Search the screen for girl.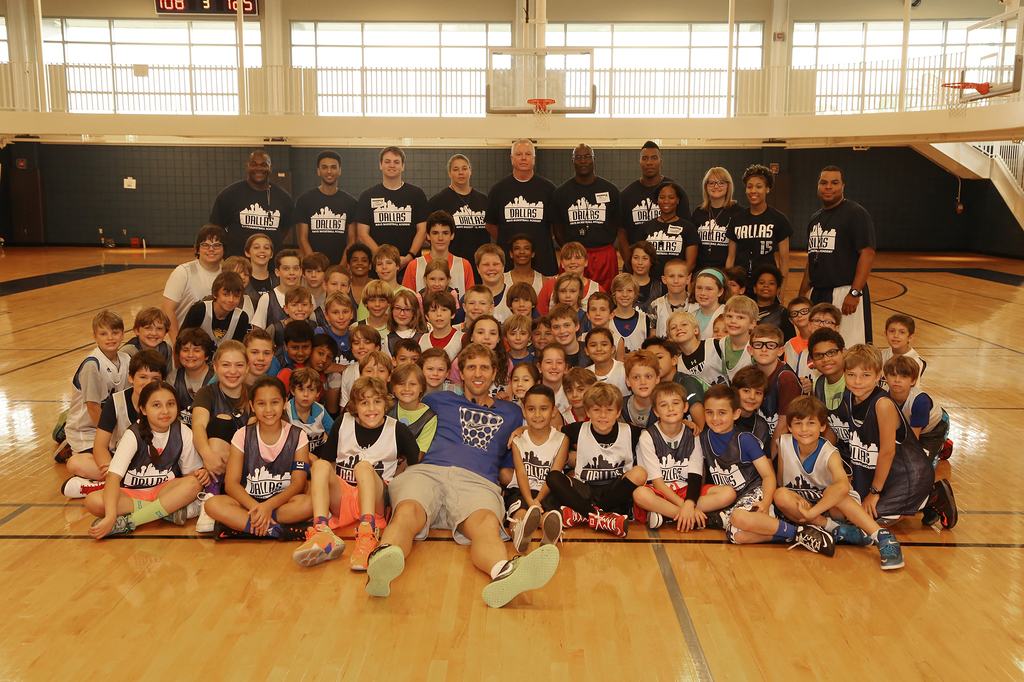
Found at left=685, top=269, right=736, bottom=345.
